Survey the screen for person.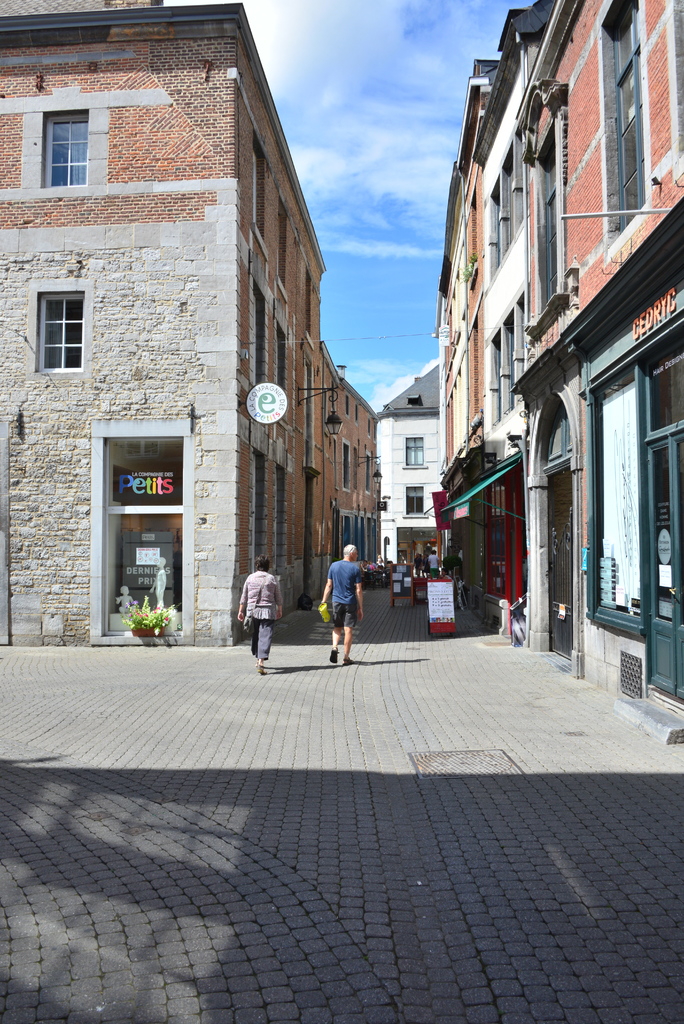
Survey found: 231:550:283:666.
